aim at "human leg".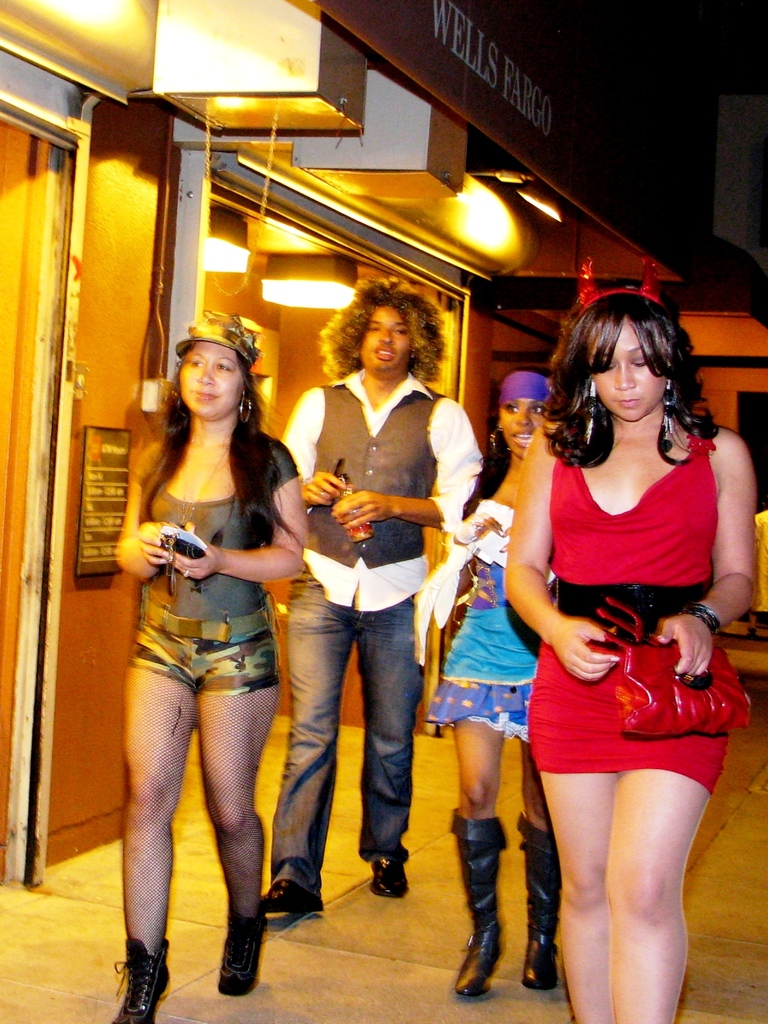
Aimed at l=120, t=627, r=192, b=1023.
